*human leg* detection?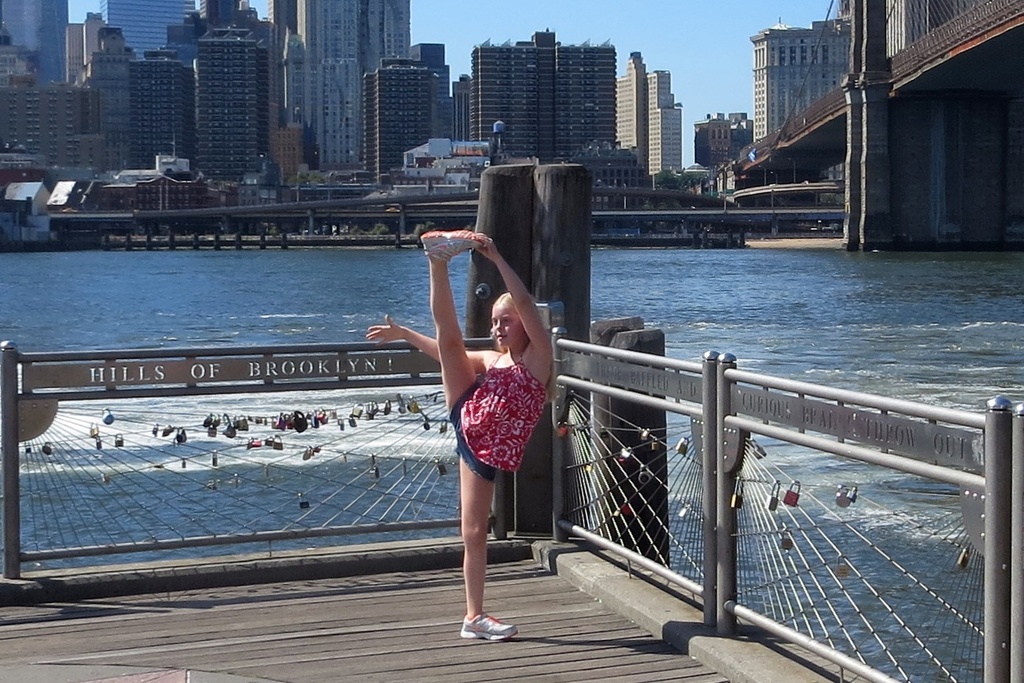
(left=417, top=232, right=484, bottom=413)
